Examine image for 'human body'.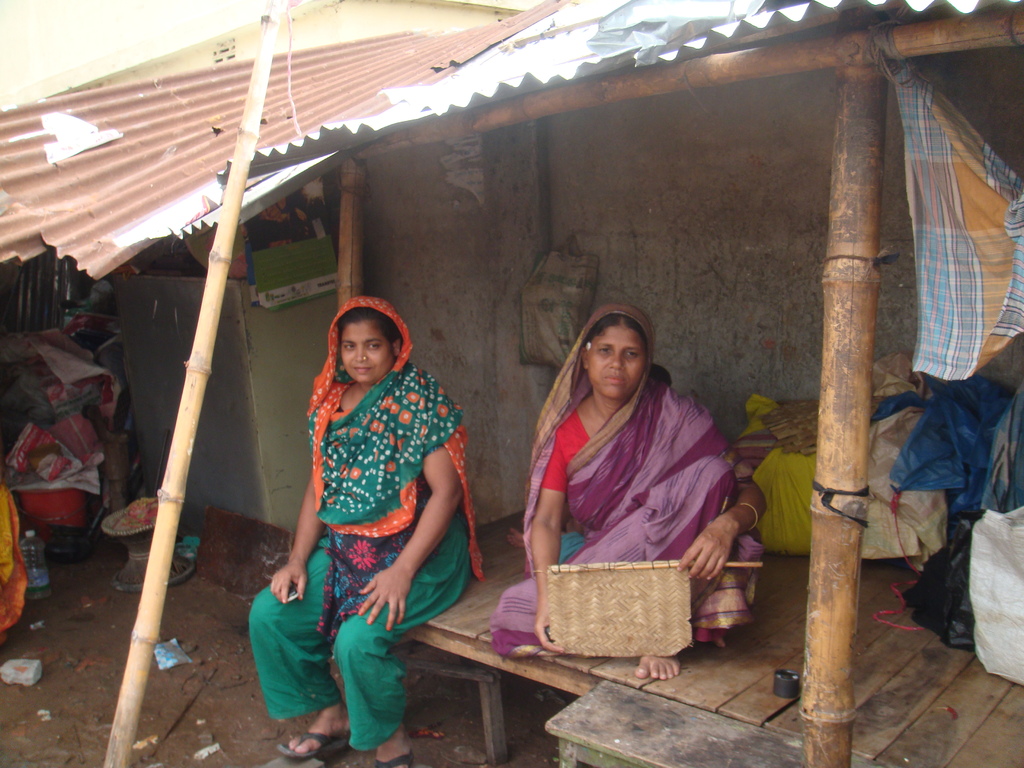
Examination result: 246:371:480:767.
